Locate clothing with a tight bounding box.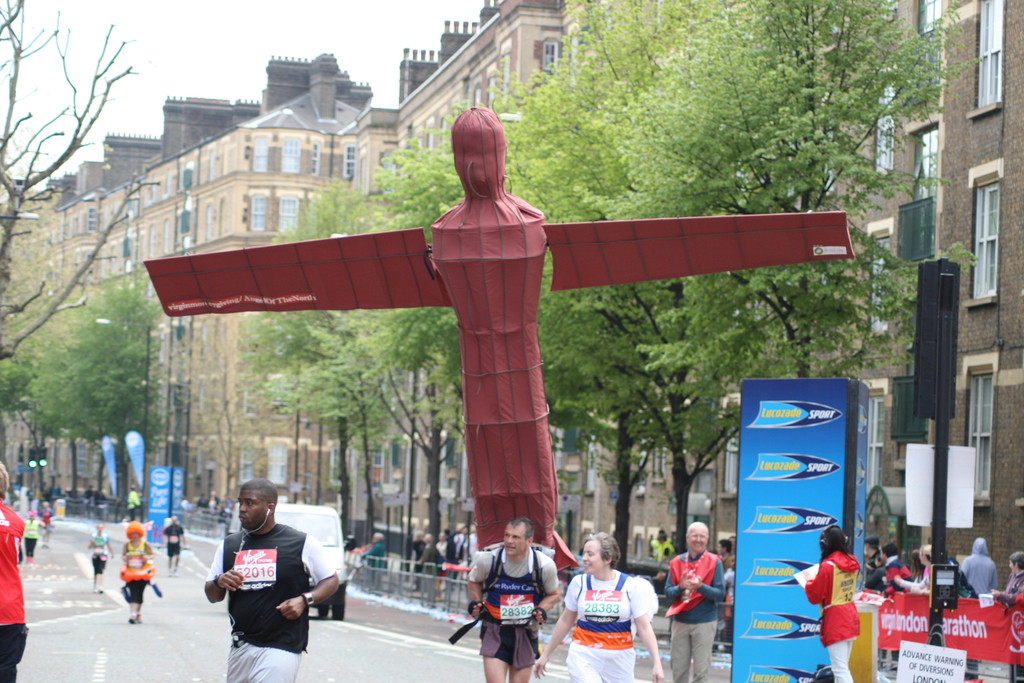
[left=93, top=533, right=109, bottom=577].
